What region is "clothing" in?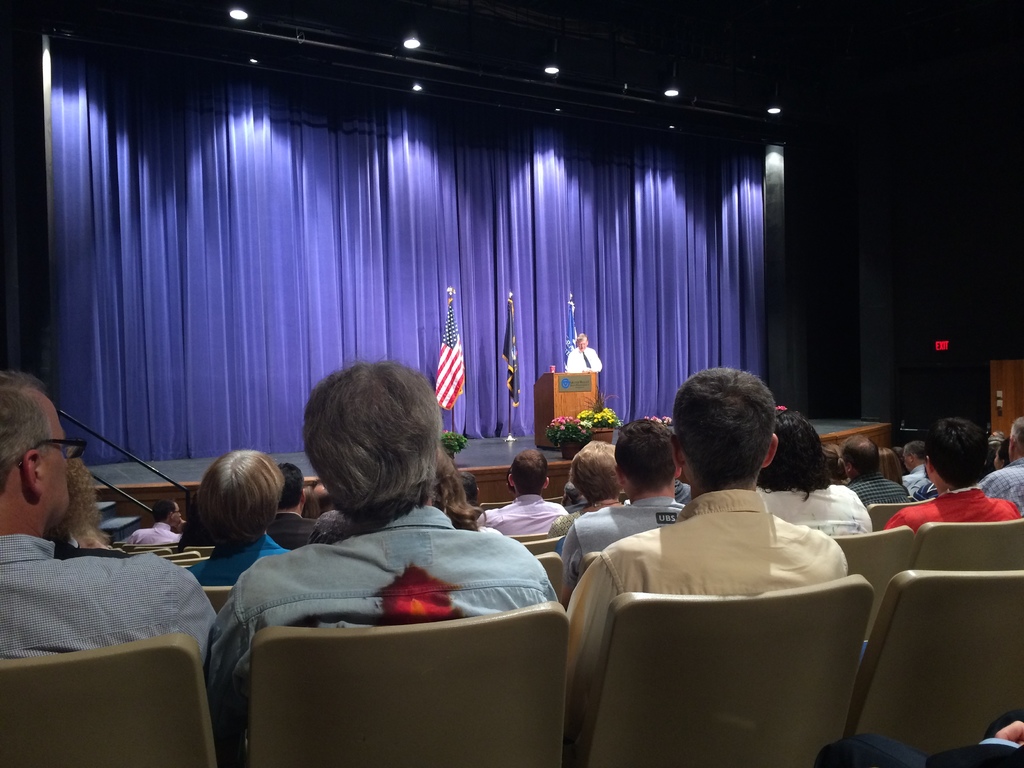
{"left": 900, "top": 456, "right": 950, "bottom": 500}.
